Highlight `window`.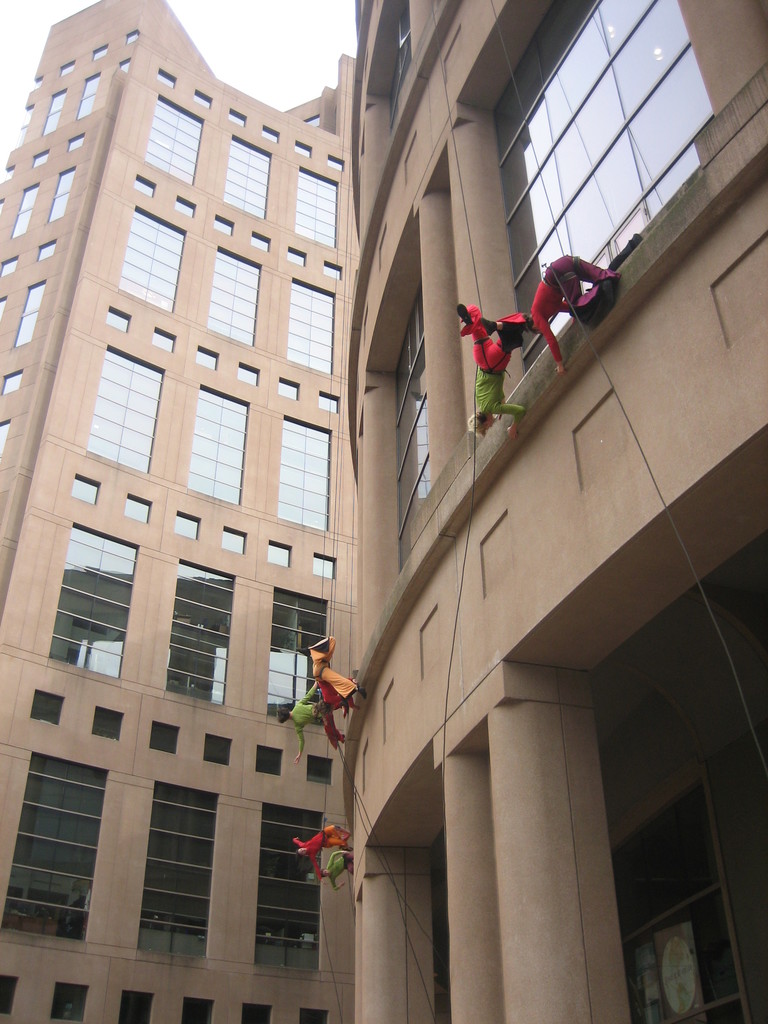
Highlighted region: <region>8, 747, 111, 948</region>.
